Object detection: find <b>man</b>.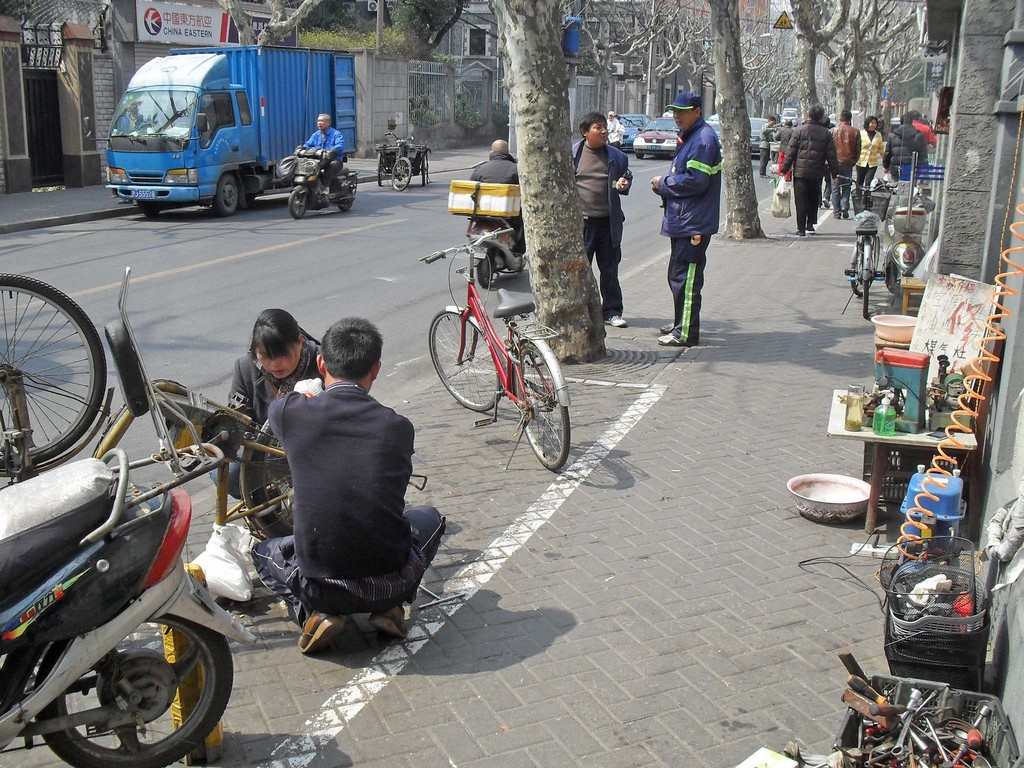
l=646, t=86, r=724, b=346.
